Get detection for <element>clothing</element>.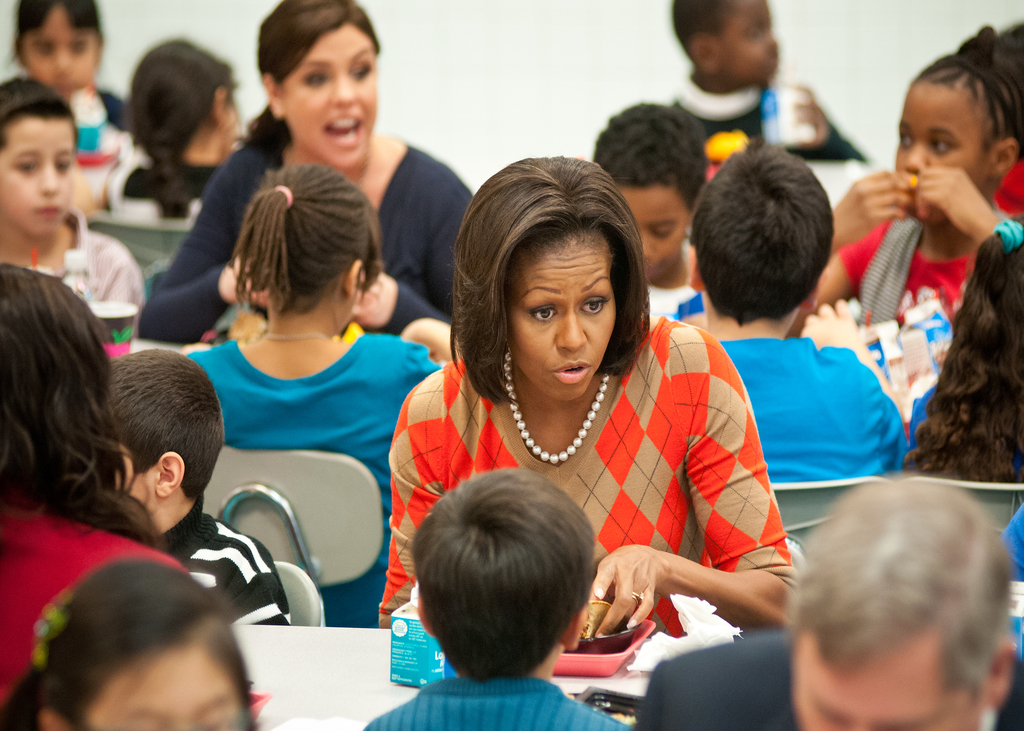
Detection: {"x1": 830, "y1": 218, "x2": 980, "y2": 343}.
